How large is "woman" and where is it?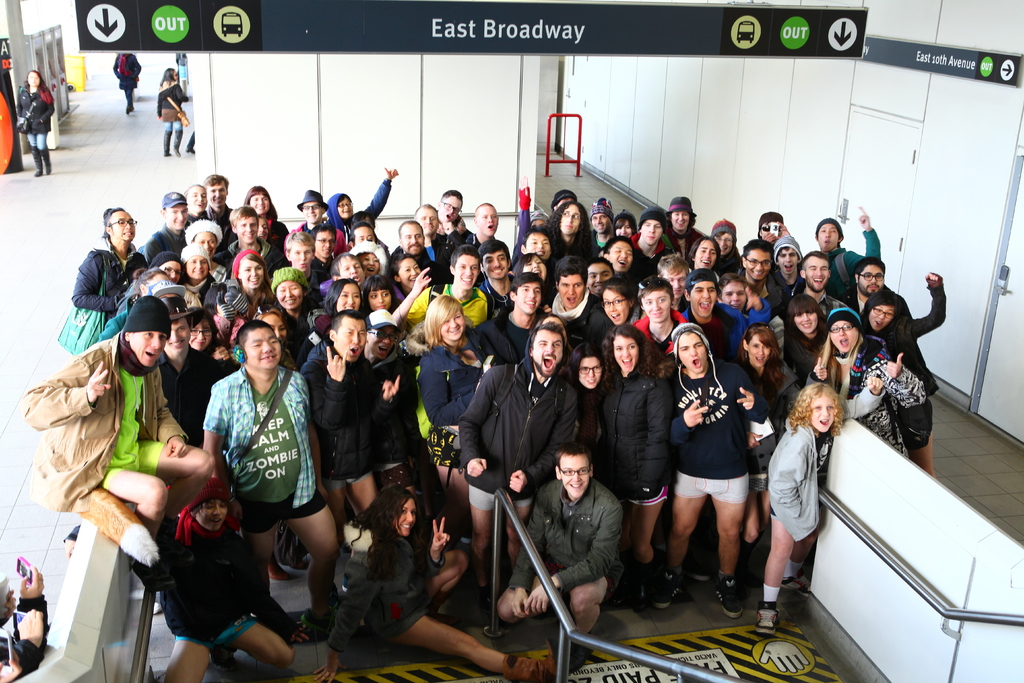
Bounding box: box(612, 211, 635, 235).
